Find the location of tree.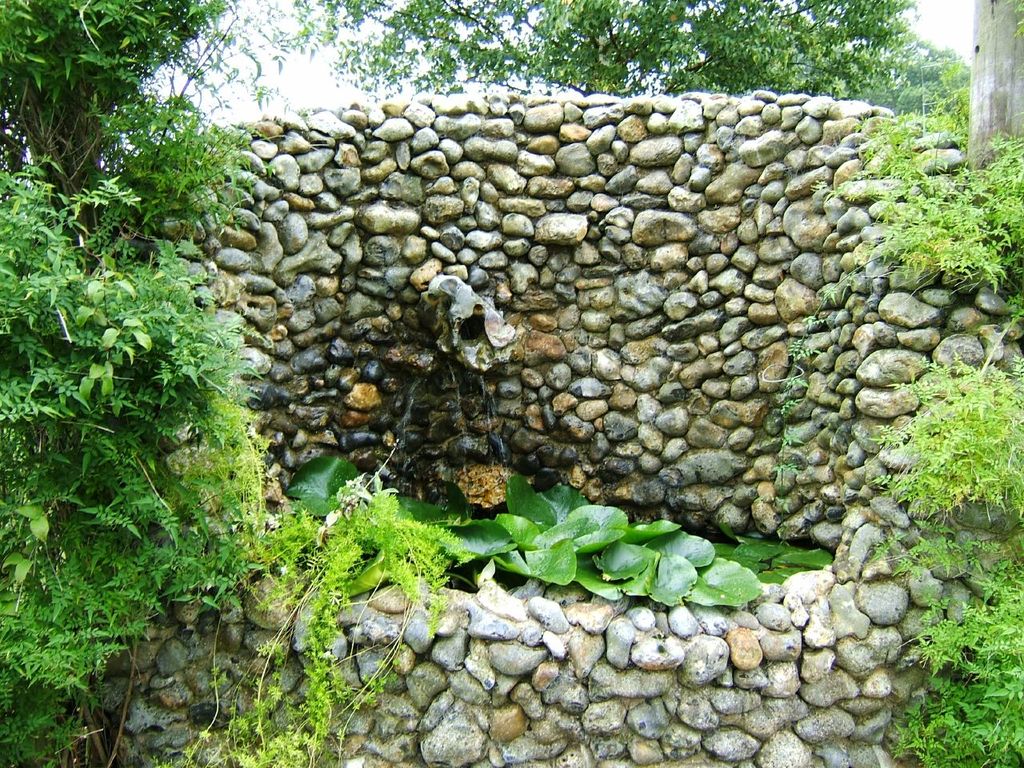
Location: select_region(231, 0, 911, 100).
